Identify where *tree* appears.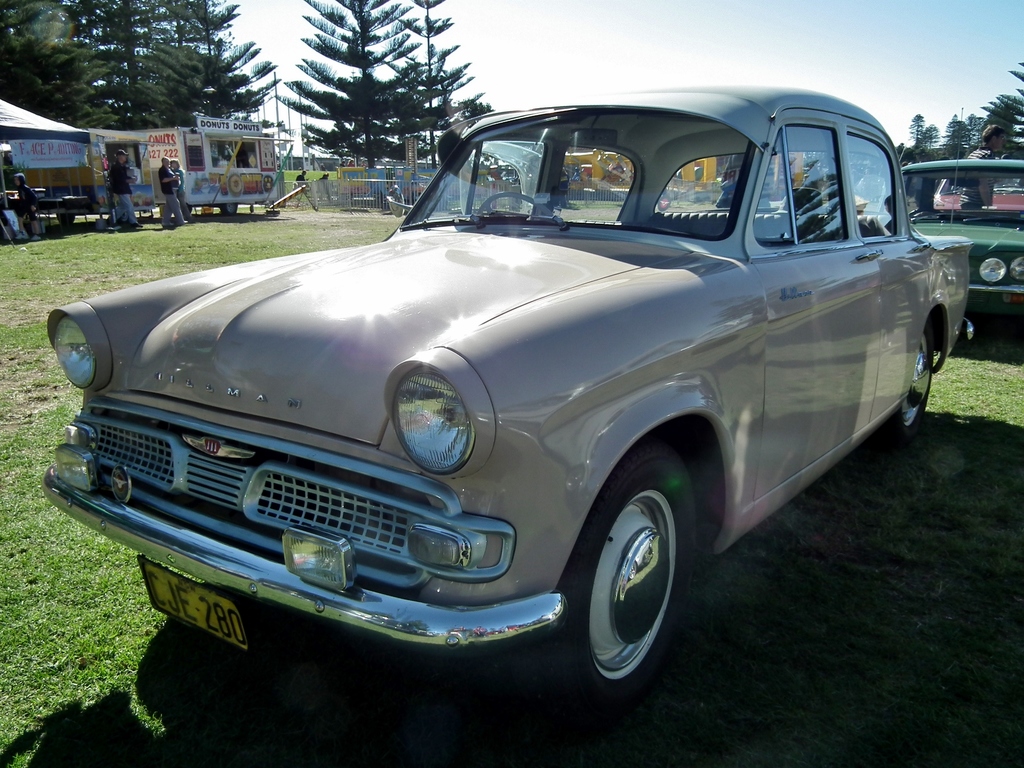
Appears at (left=344, top=90, right=412, bottom=167).
